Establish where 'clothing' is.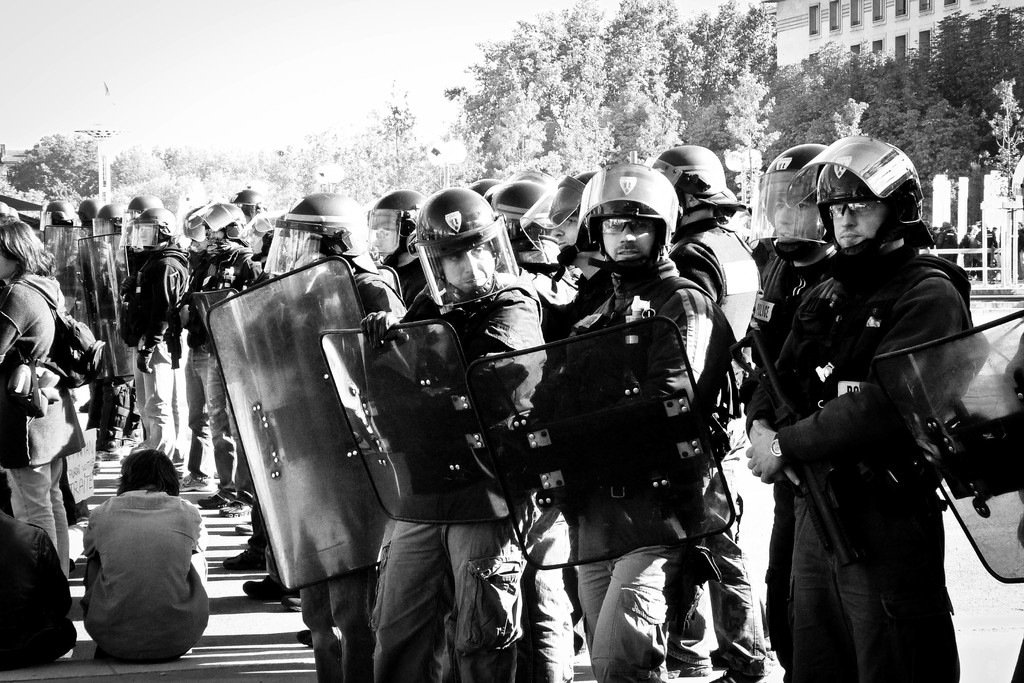
Established at BBox(554, 253, 687, 682).
